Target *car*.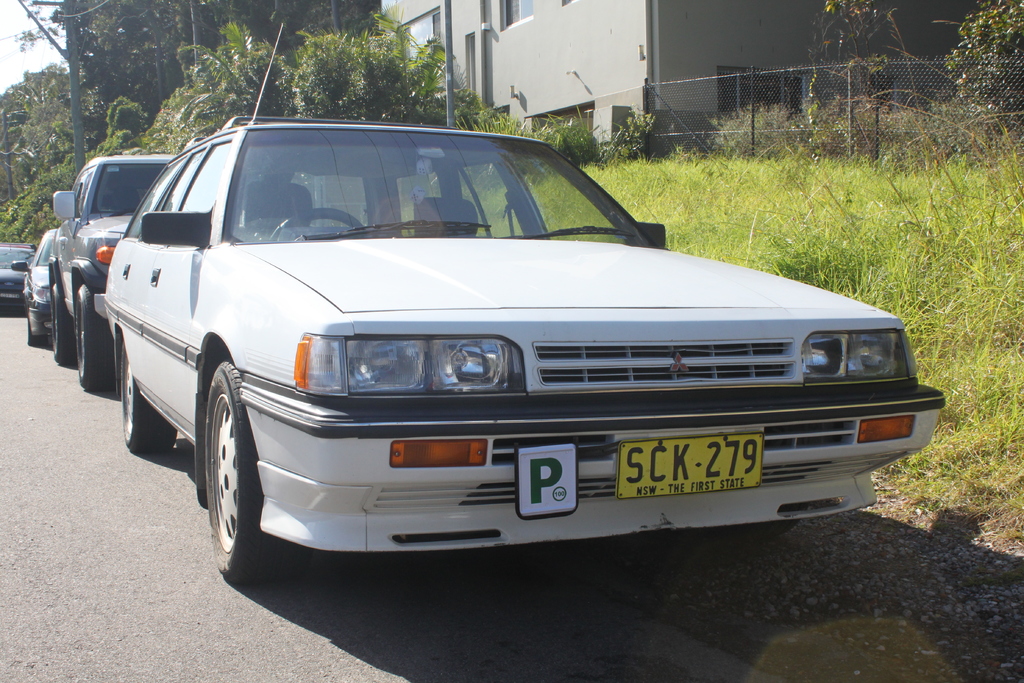
Target region: 52:155:174:390.
